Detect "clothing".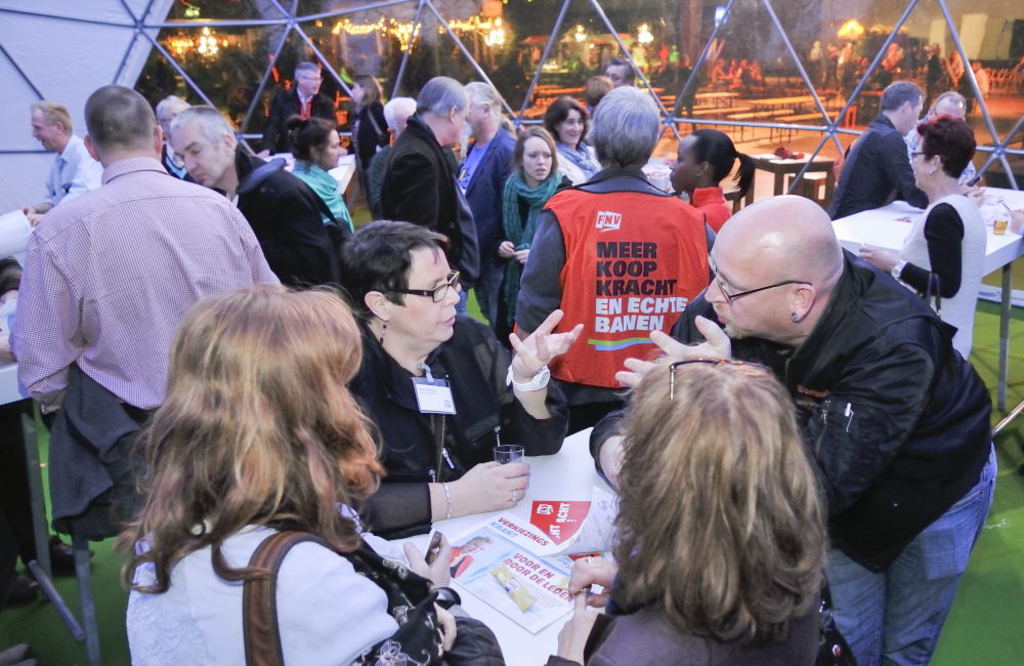
Detected at [809,258,991,665].
